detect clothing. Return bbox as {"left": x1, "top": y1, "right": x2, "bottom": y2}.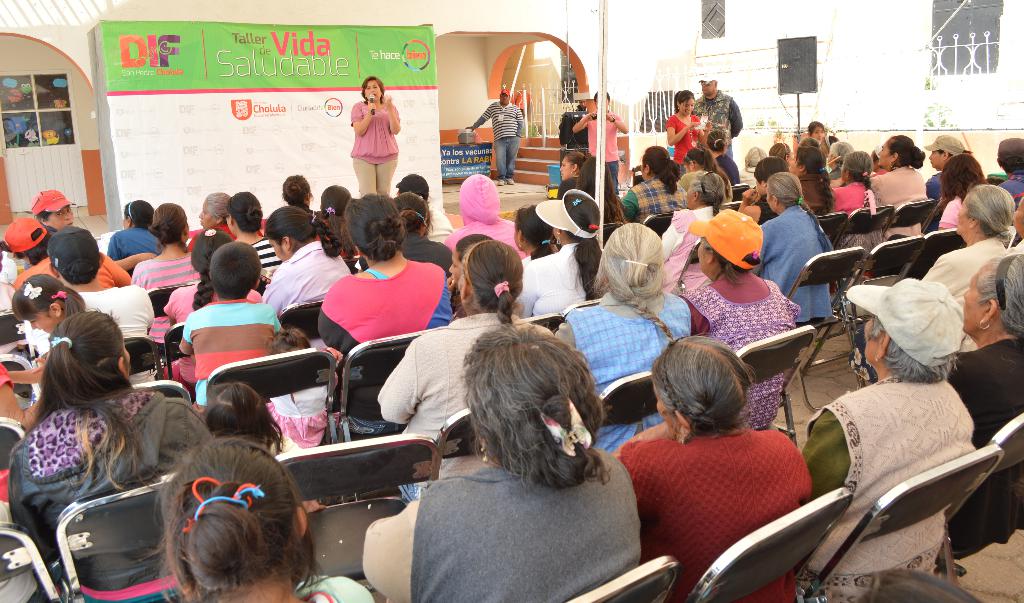
{"left": 12, "top": 393, "right": 204, "bottom": 602}.
